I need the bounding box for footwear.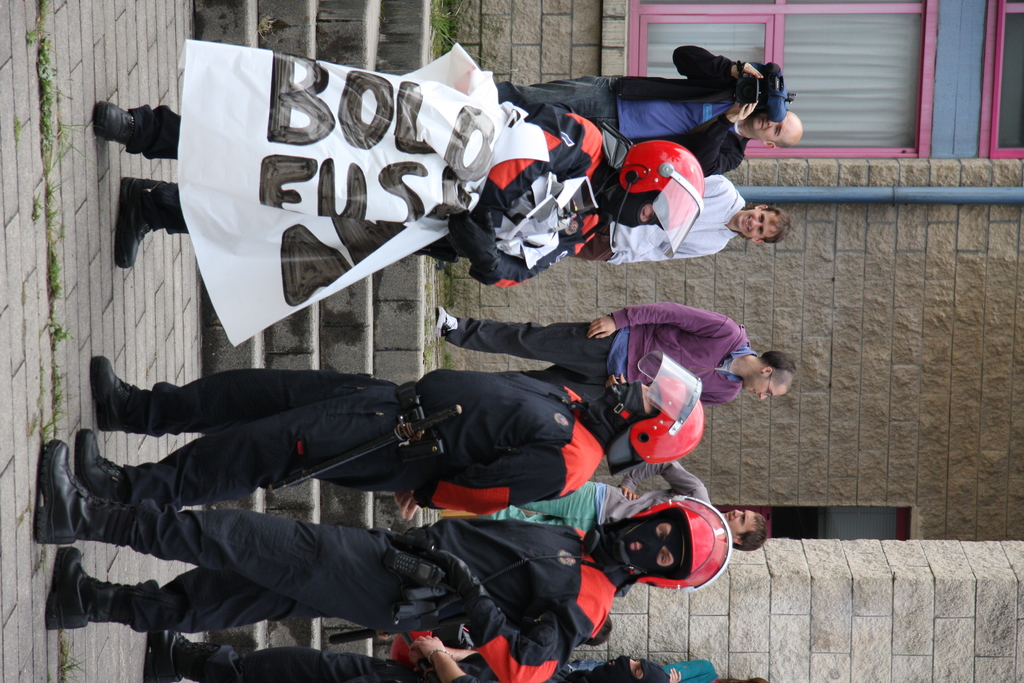
Here it is: (115, 170, 190, 273).
